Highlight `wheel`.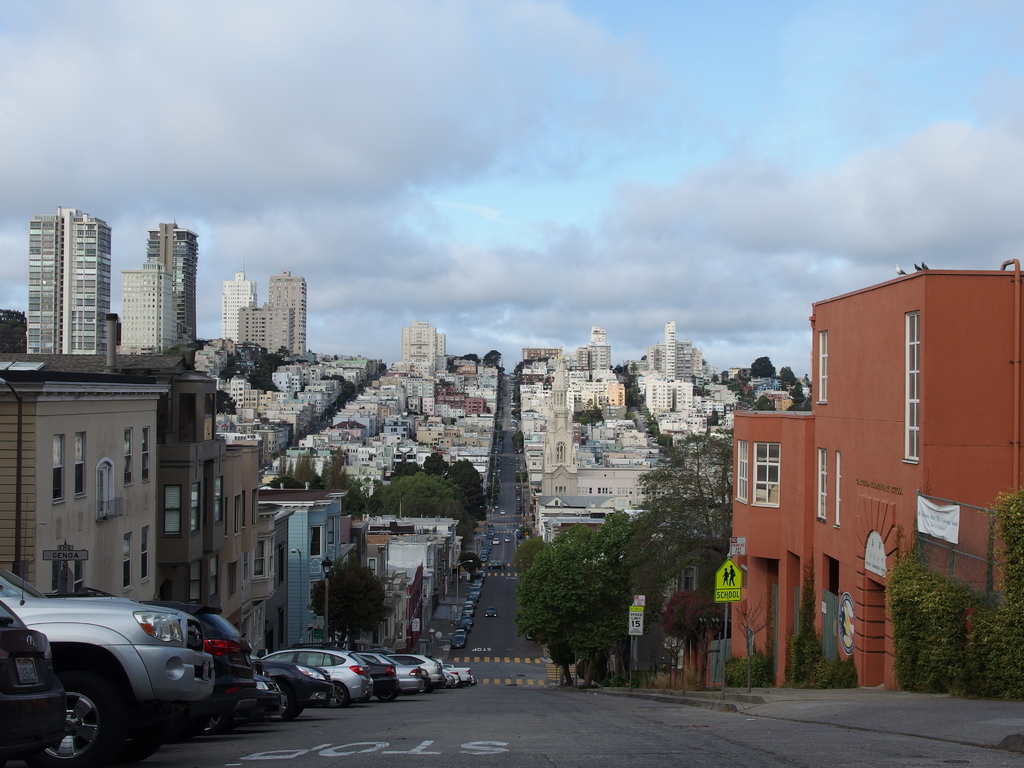
Highlighted region: 372:691:391:705.
